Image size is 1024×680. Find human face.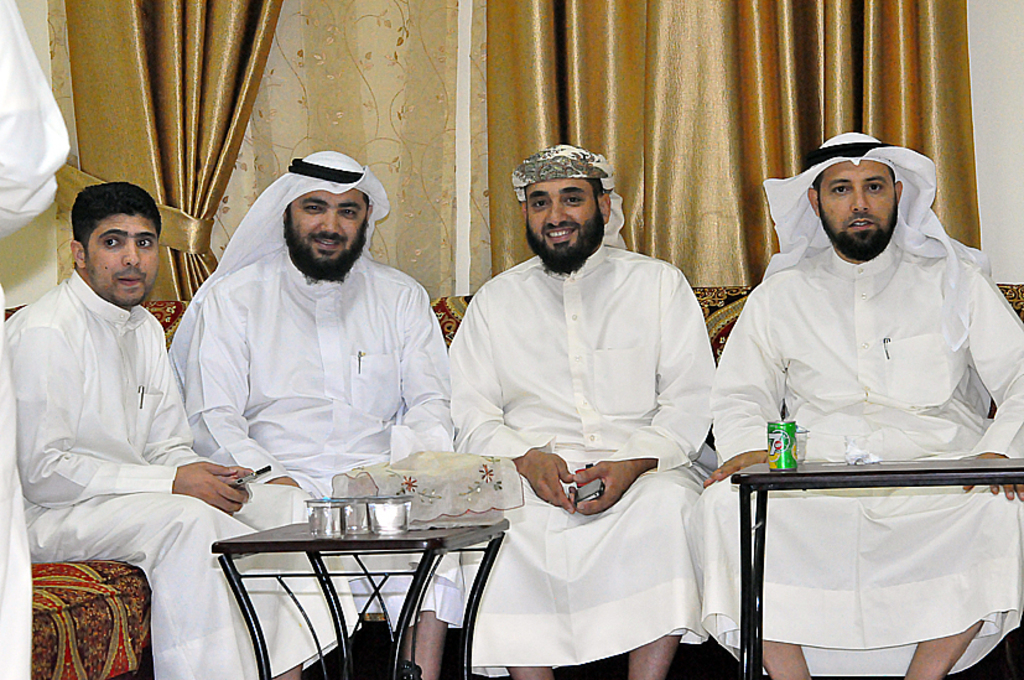
[left=524, top=173, right=609, bottom=264].
